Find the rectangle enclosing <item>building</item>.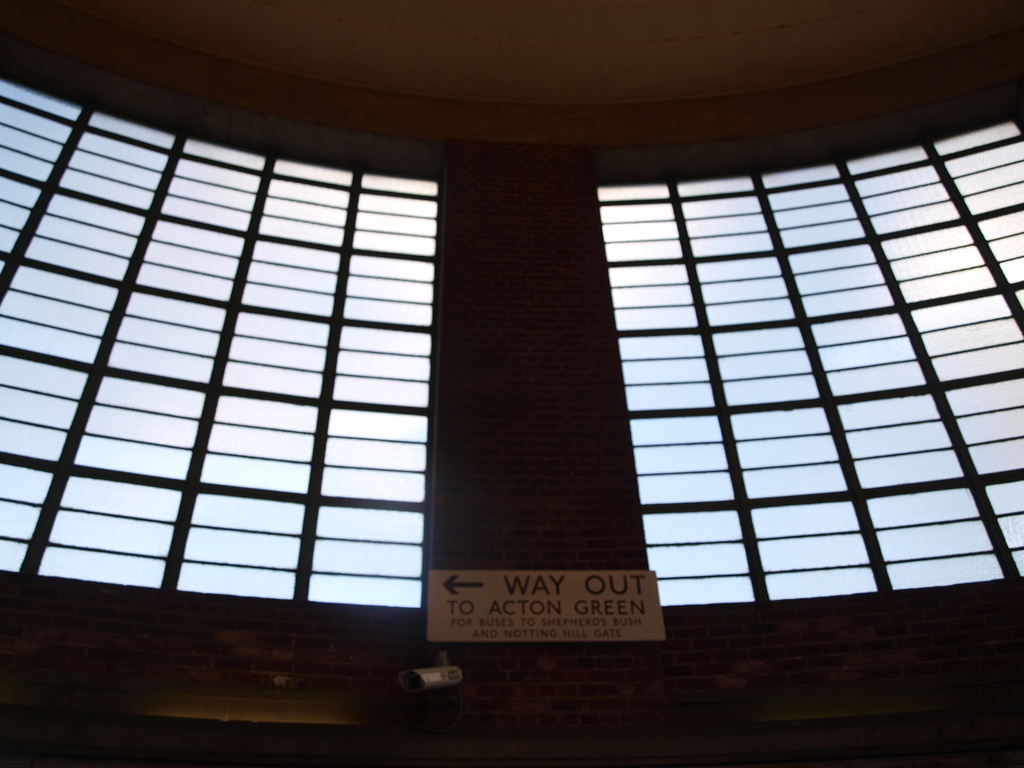
bbox(0, 0, 1023, 764).
